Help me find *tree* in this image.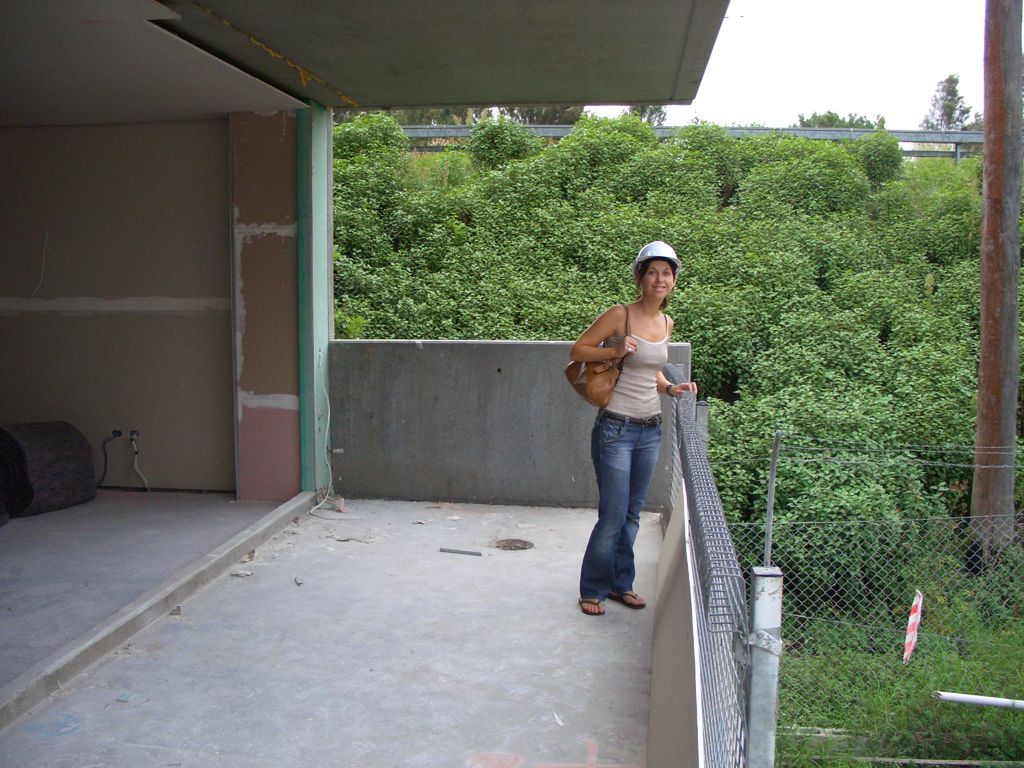
Found it: crop(956, 0, 1023, 580).
